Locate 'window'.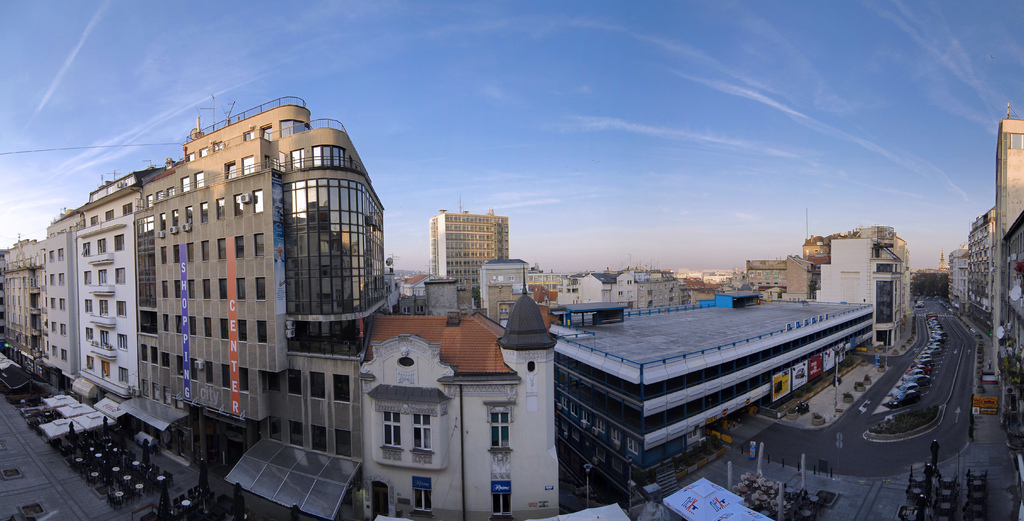
Bounding box: bbox=[485, 399, 513, 455].
